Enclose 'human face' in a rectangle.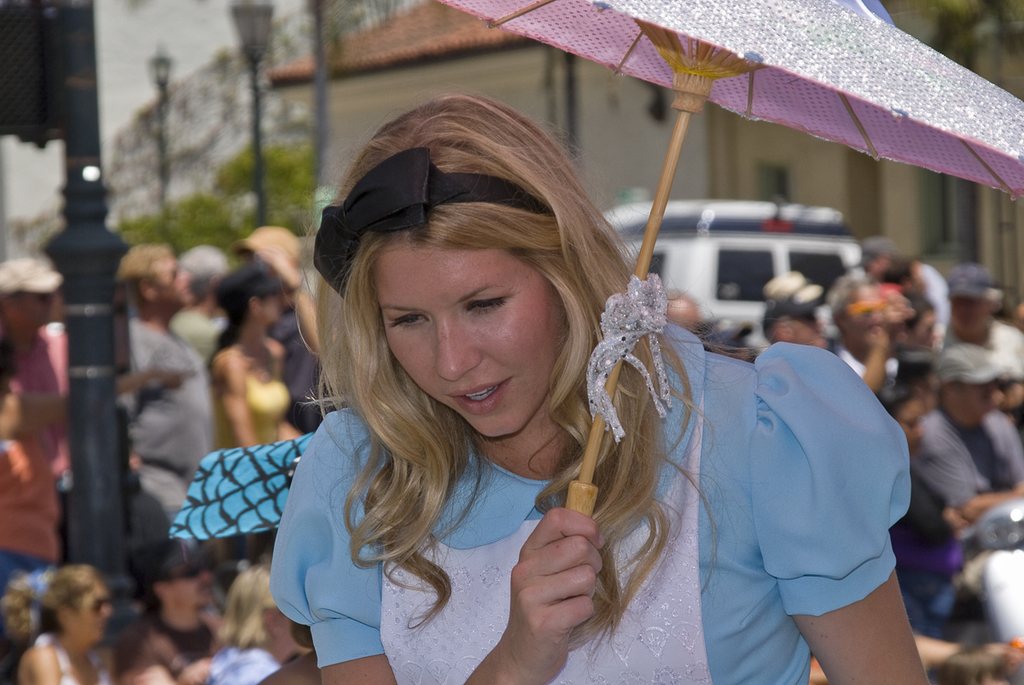
pyautogui.locateOnScreen(867, 251, 884, 276).
